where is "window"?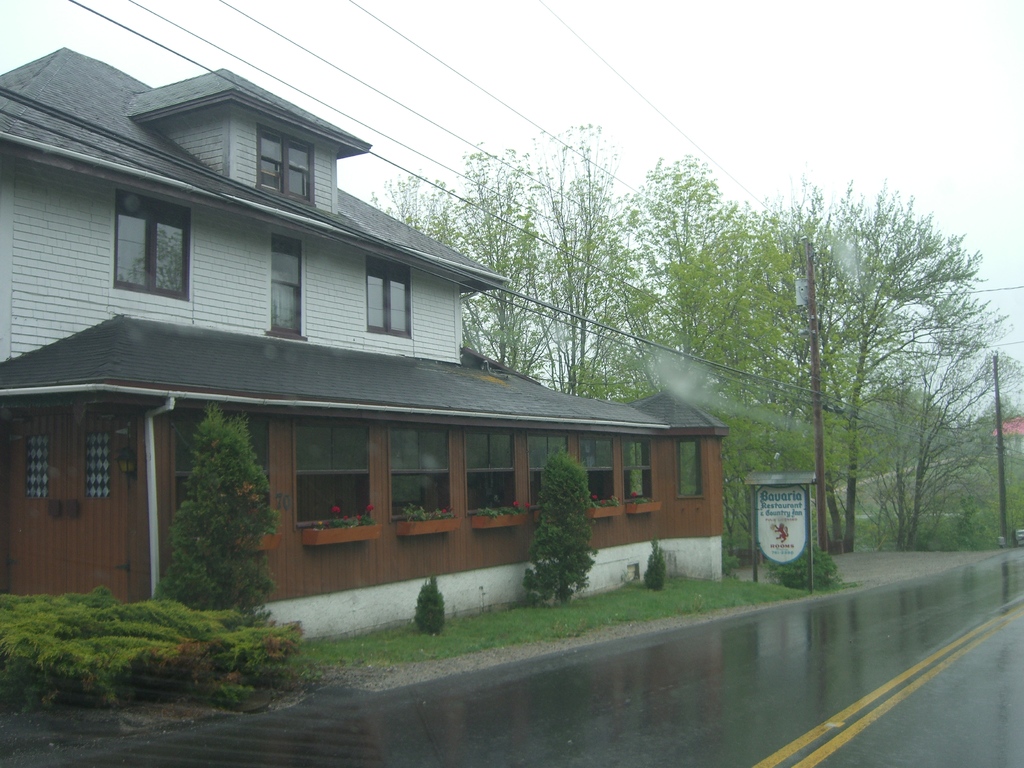
Rect(676, 441, 704, 497).
